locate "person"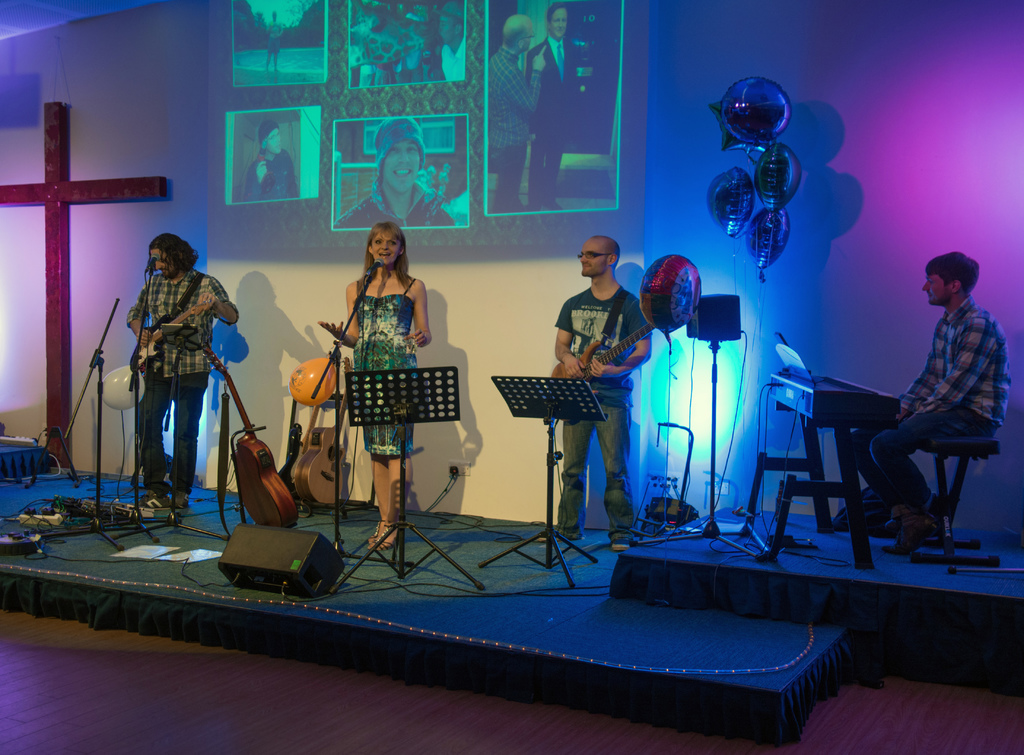
(485,6,551,205)
